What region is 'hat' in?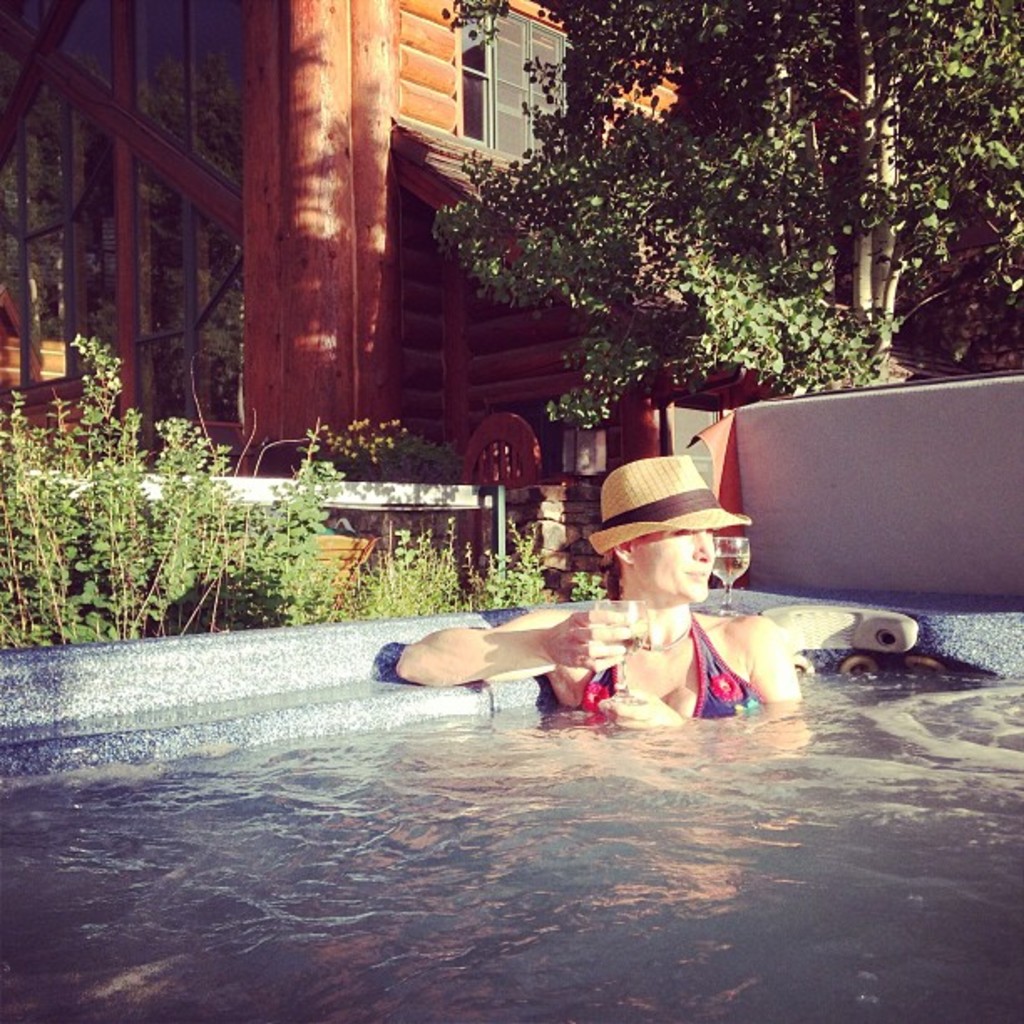
BBox(589, 455, 755, 556).
